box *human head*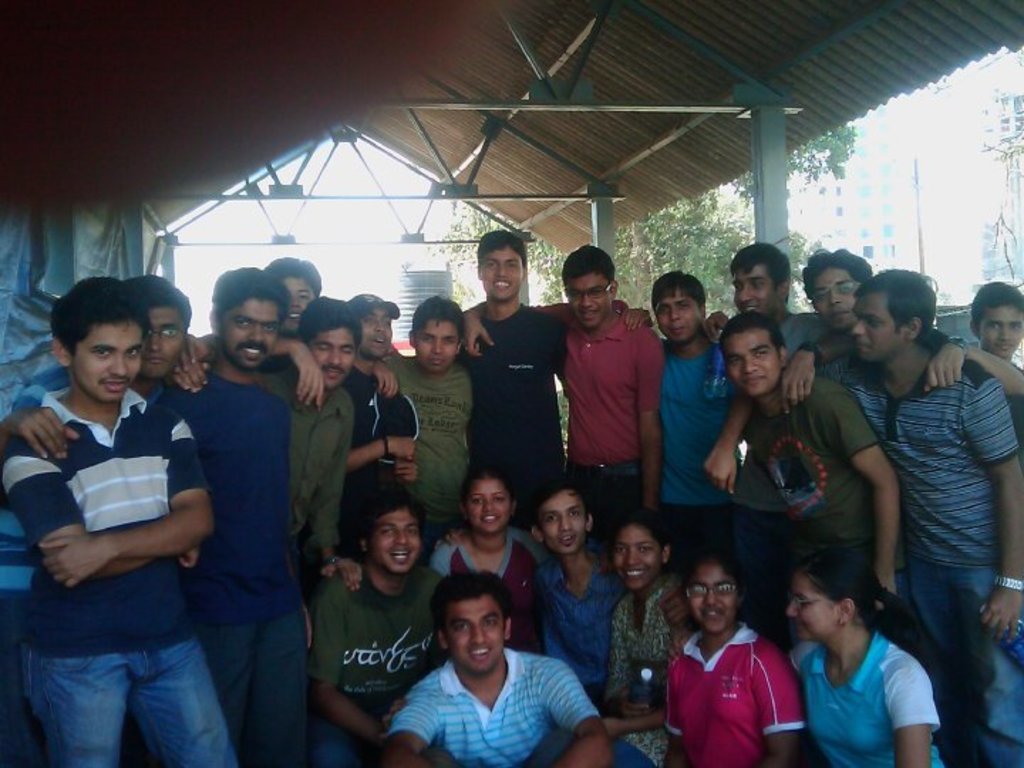
363/484/428/580
